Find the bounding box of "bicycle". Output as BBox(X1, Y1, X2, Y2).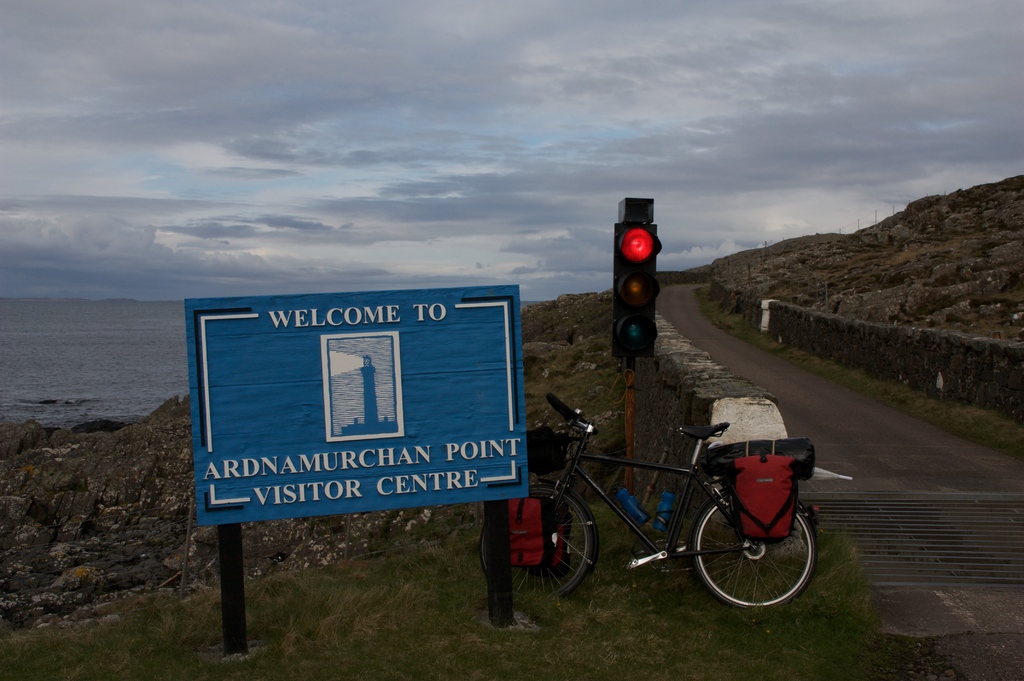
BBox(479, 390, 821, 609).
